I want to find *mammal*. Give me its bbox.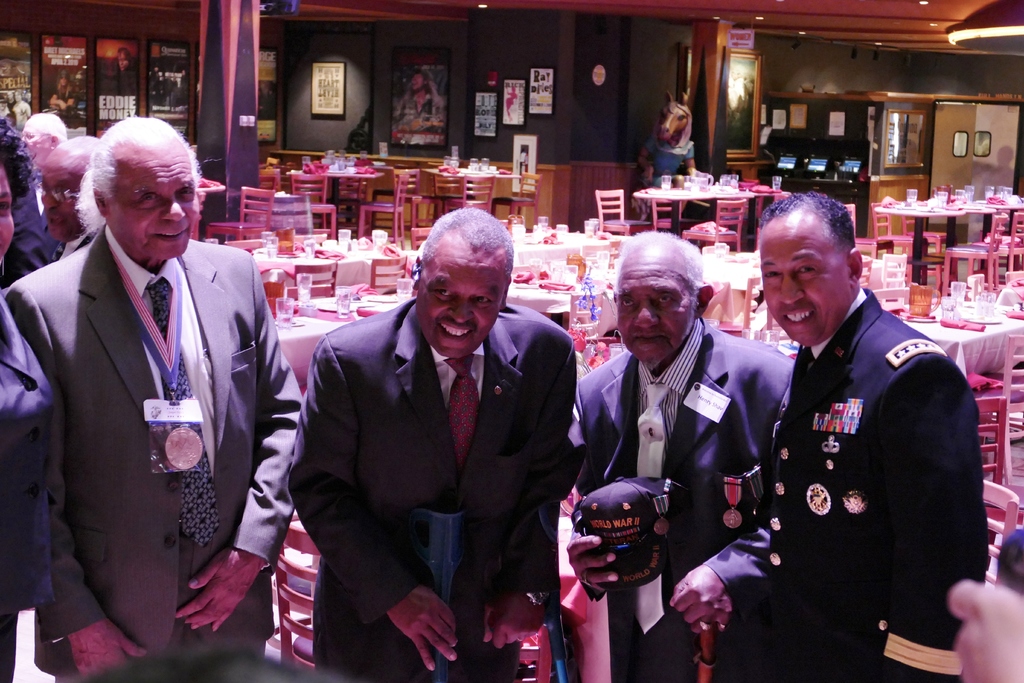
572/231/799/682.
